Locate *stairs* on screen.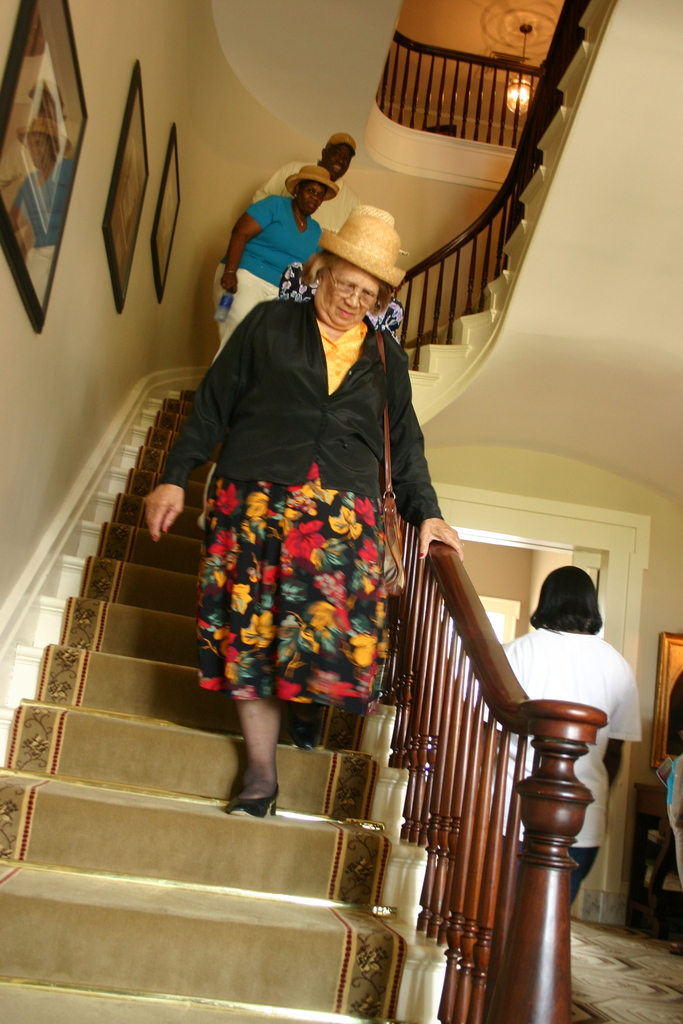
On screen at BBox(0, 0, 589, 1023).
